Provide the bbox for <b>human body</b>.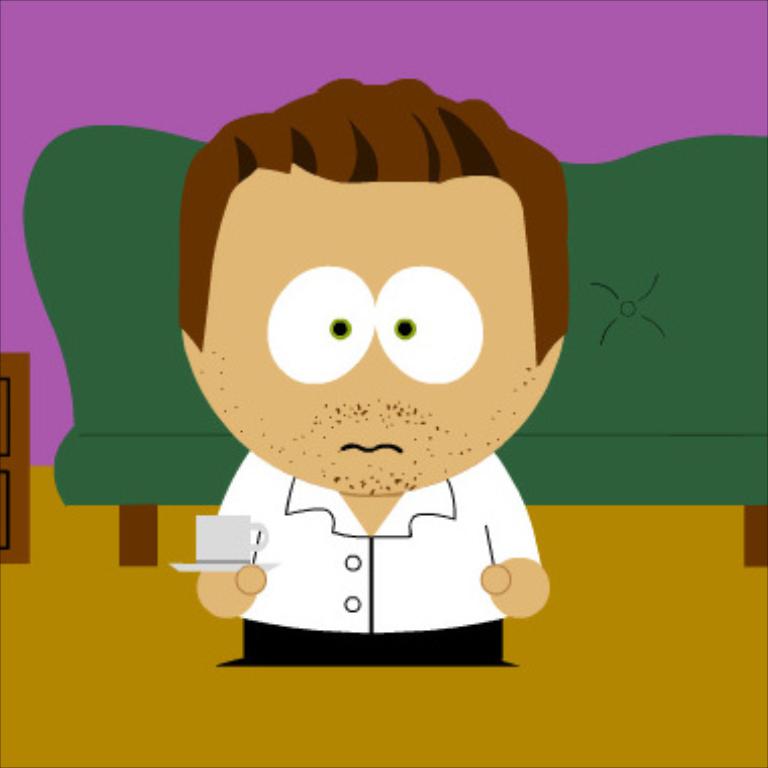
194, 81, 570, 667.
